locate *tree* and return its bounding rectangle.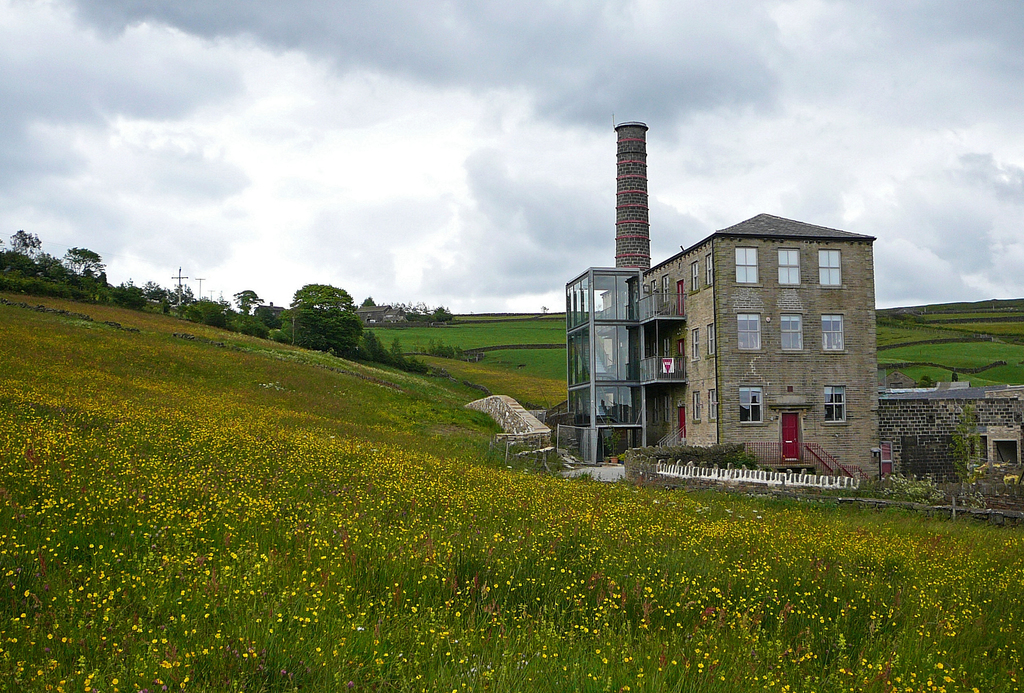
{"x1": 540, "y1": 306, "x2": 548, "y2": 316}.
